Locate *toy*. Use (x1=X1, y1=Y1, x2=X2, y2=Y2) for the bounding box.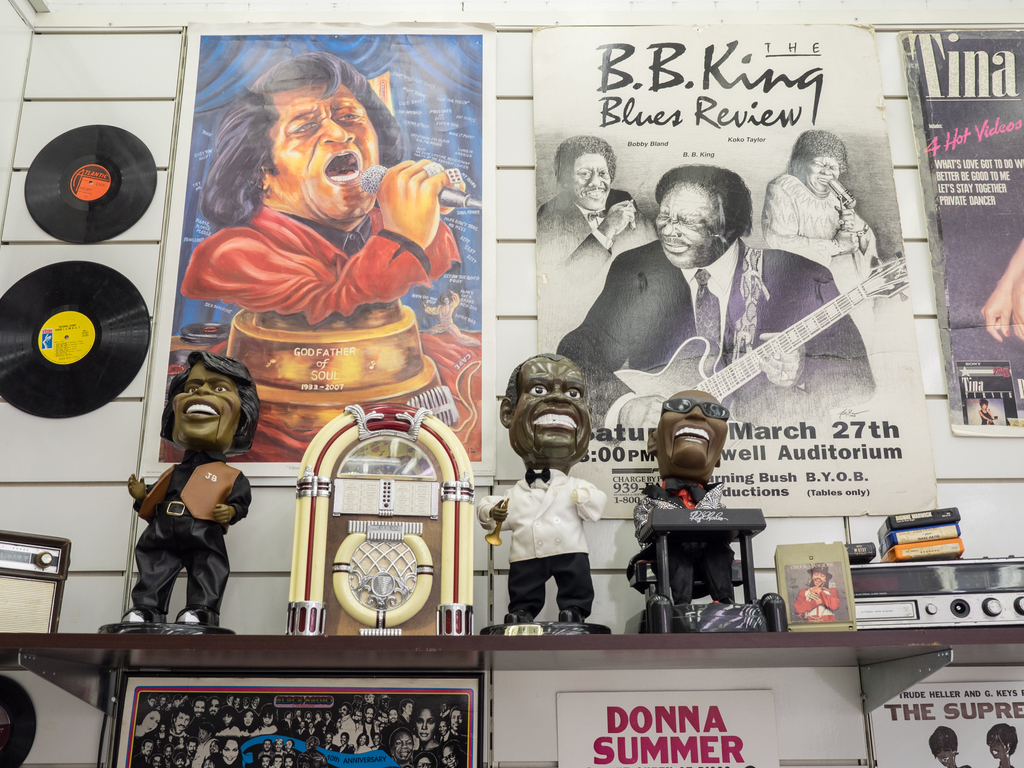
(x1=115, y1=395, x2=254, y2=639).
